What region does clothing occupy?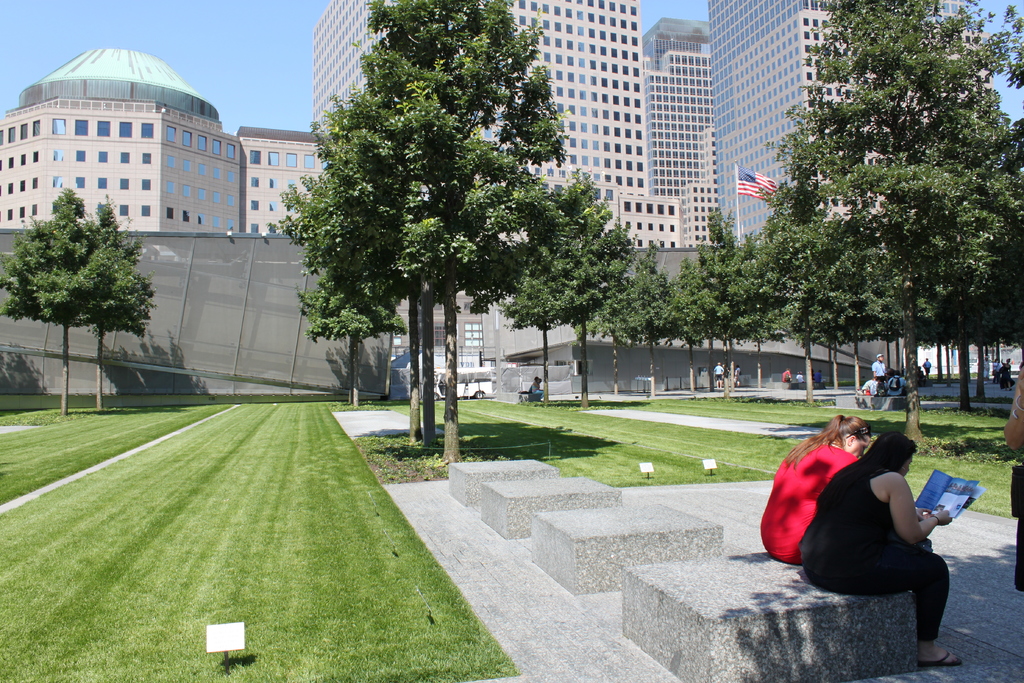
[787,425,962,622].
